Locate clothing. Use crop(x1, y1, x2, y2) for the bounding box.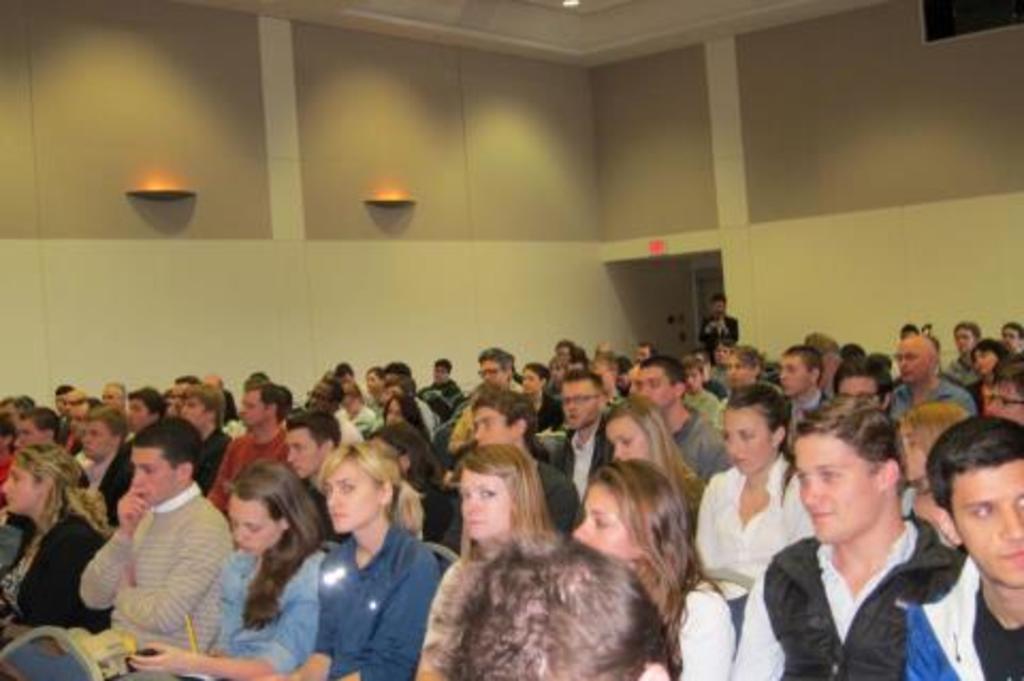
crop(352, 401, 382, 435).
